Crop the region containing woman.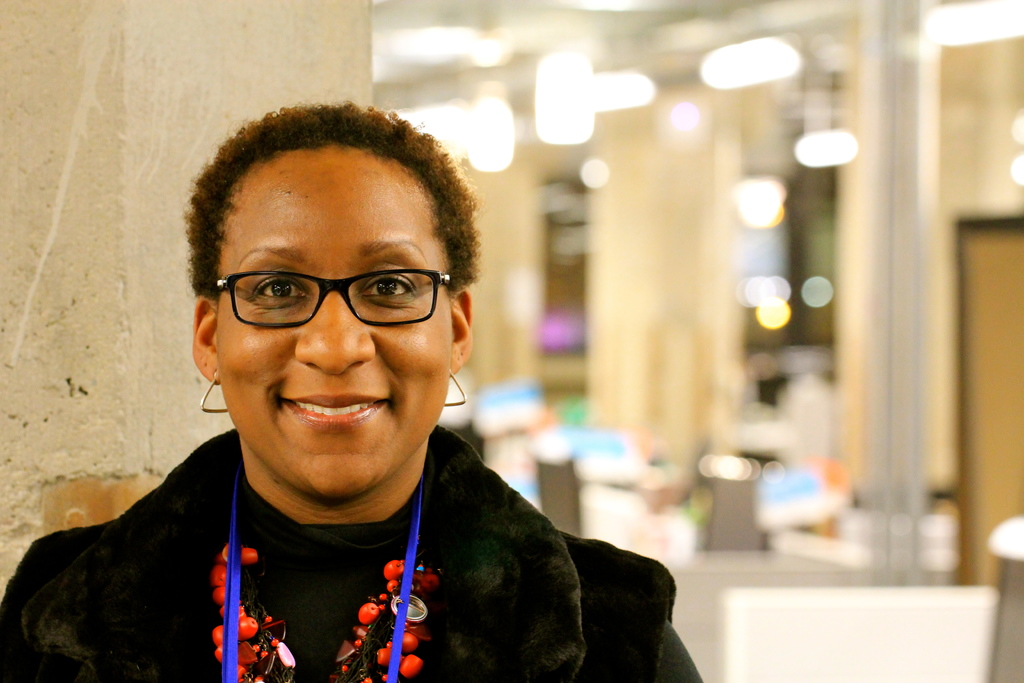
Crop region: l=0, t=97, r=700, b=681.
